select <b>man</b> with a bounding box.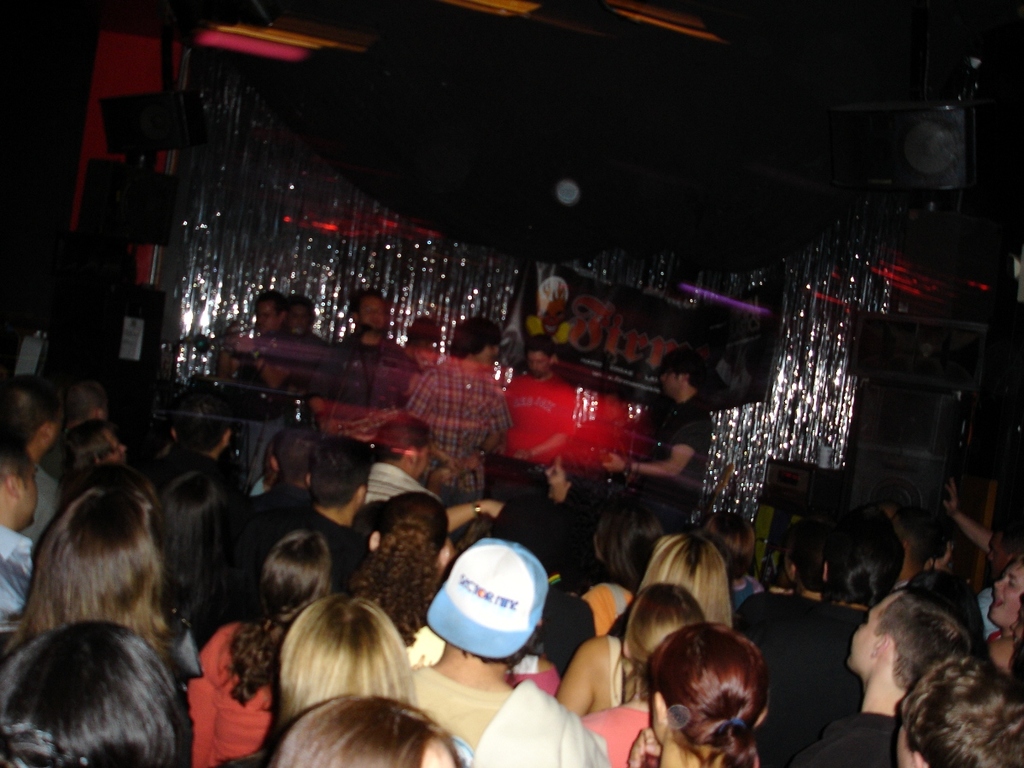
<bbox>60, 422, 125, 480</bbox>.
